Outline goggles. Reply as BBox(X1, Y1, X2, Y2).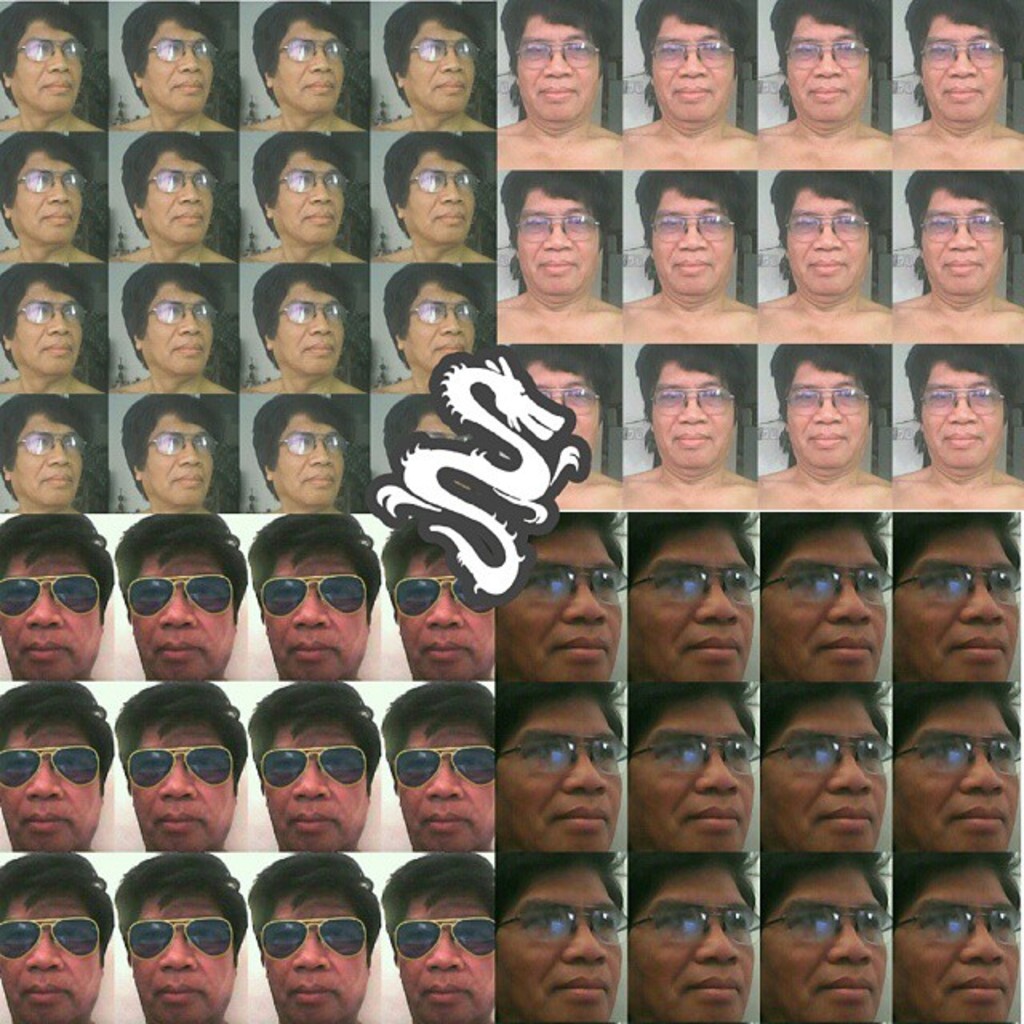
BBox(506, 32, 602, 74).
